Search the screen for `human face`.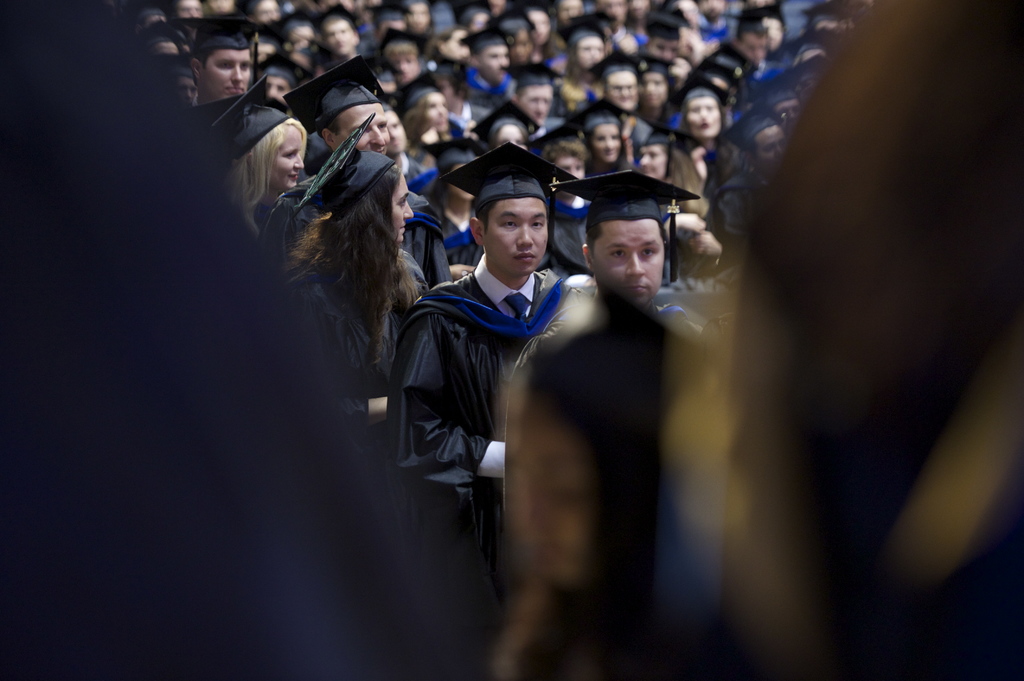
Found at detection(489, 195, 550, 282).
